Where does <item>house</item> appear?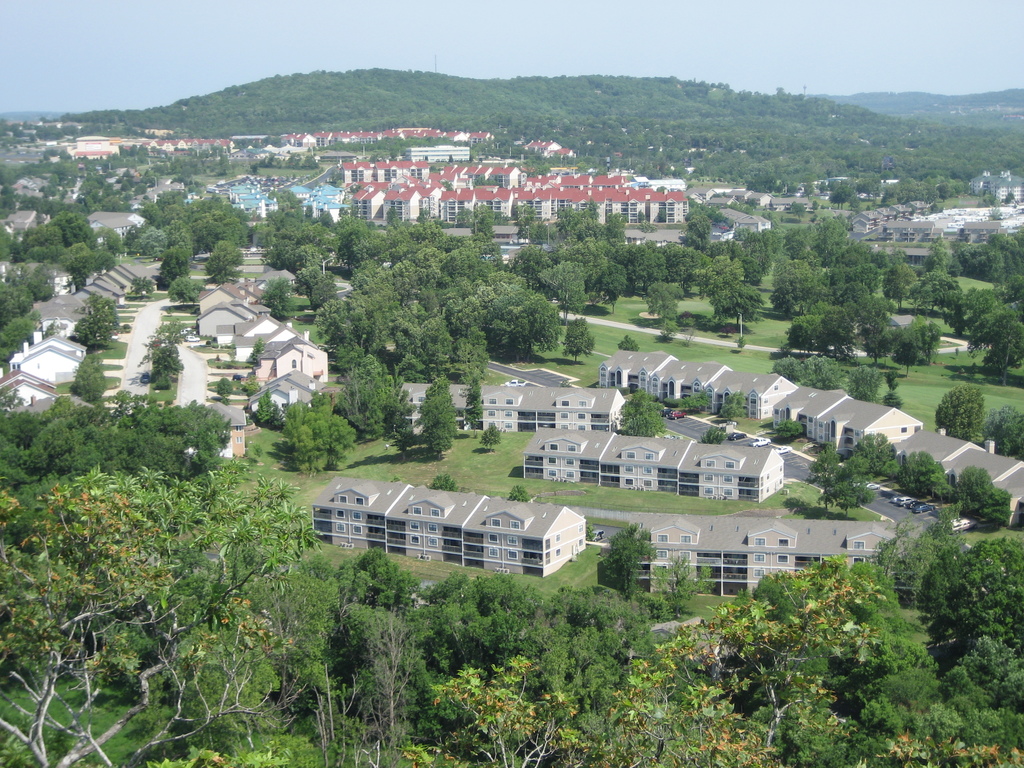
Appears at (left=729, top=186, right=775, bottom=210).
